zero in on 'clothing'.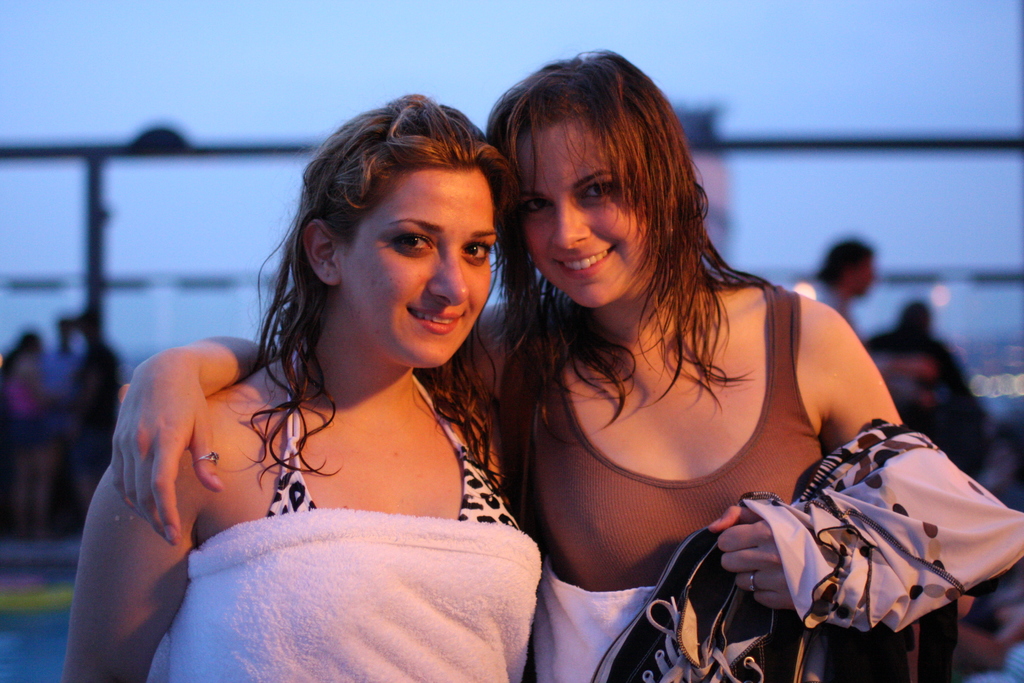
Zeroed in: [527,286,823,594].
